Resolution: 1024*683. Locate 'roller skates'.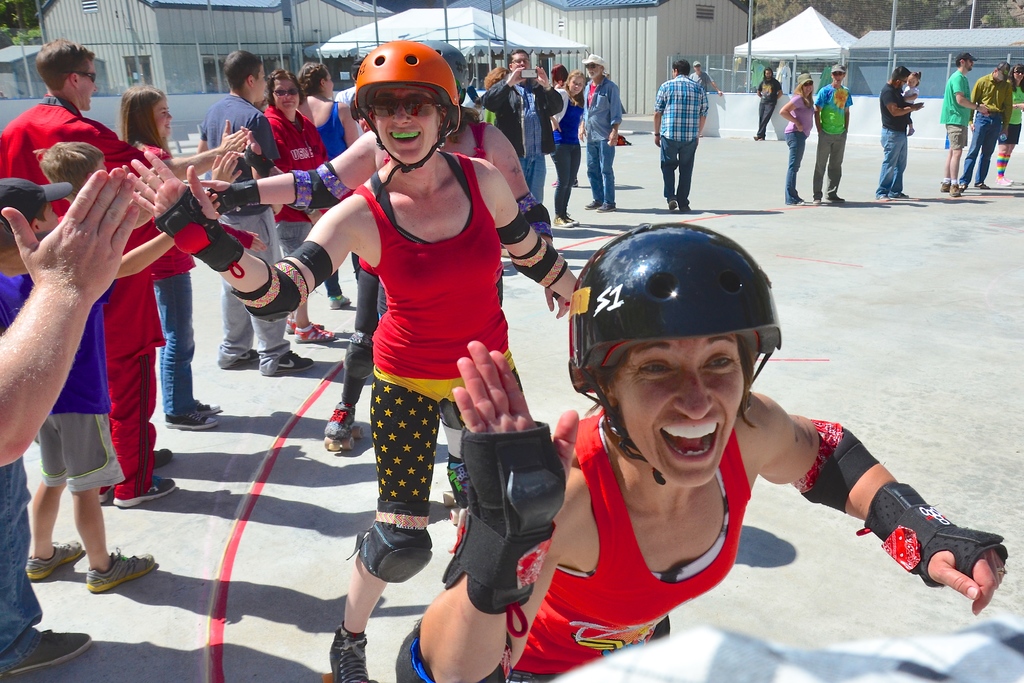
[440,452,471,528].
